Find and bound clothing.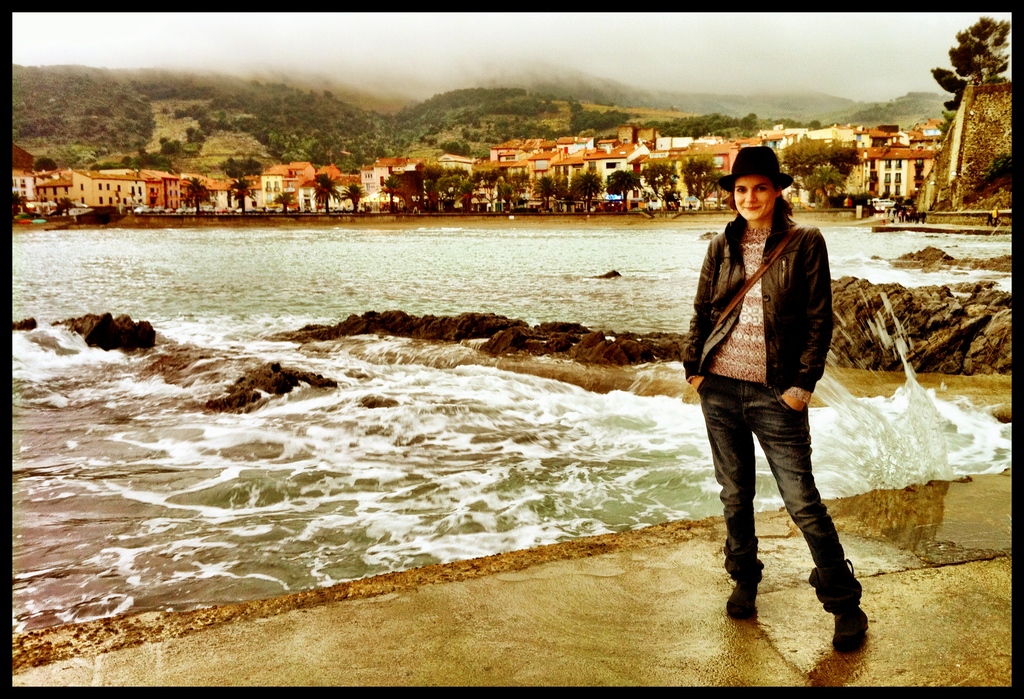
Bound: <bbox>683, 179, 852, 565</bbox>.
